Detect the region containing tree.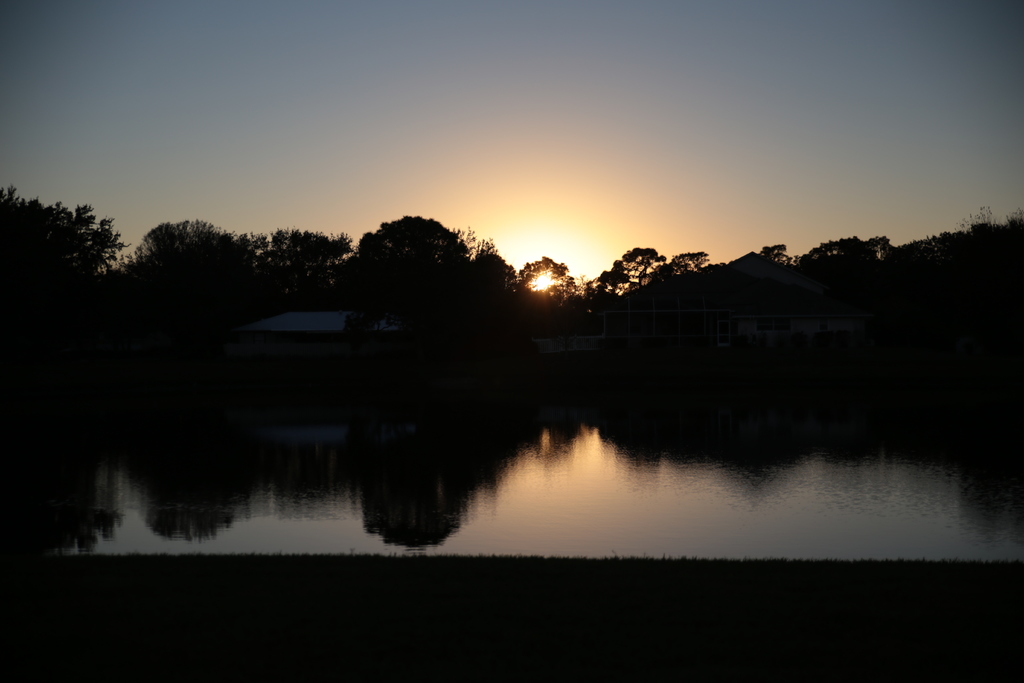
box=[339, 214, 468, 320].
